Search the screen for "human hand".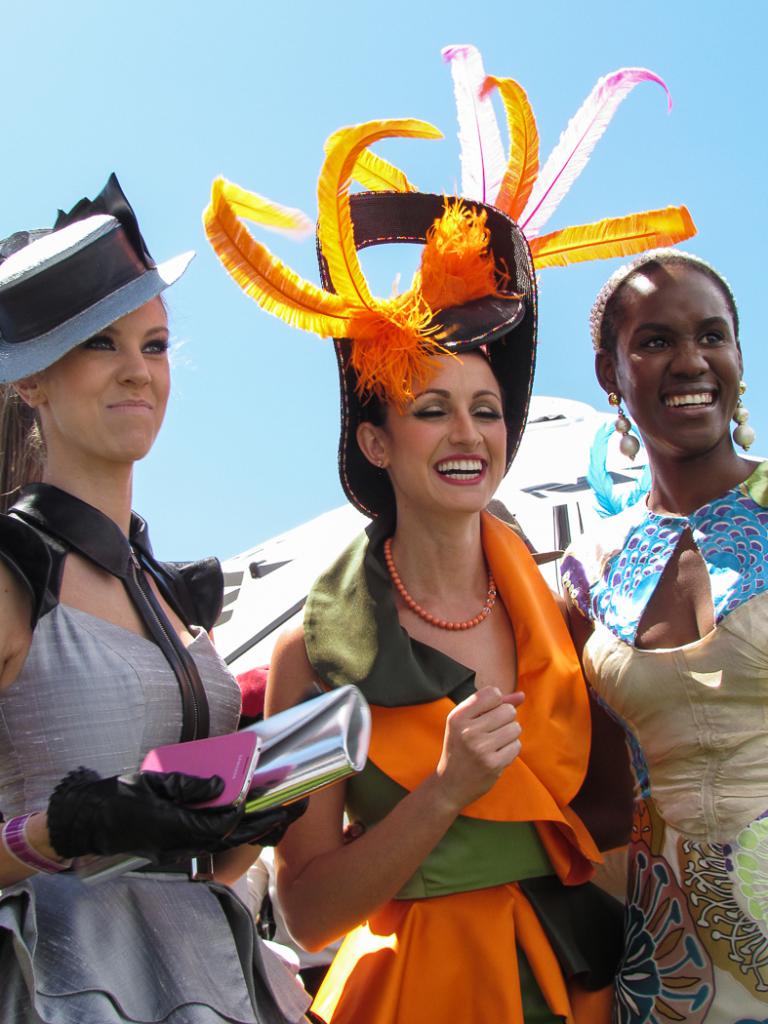
Found at box=[76, 767, 248, 870].
